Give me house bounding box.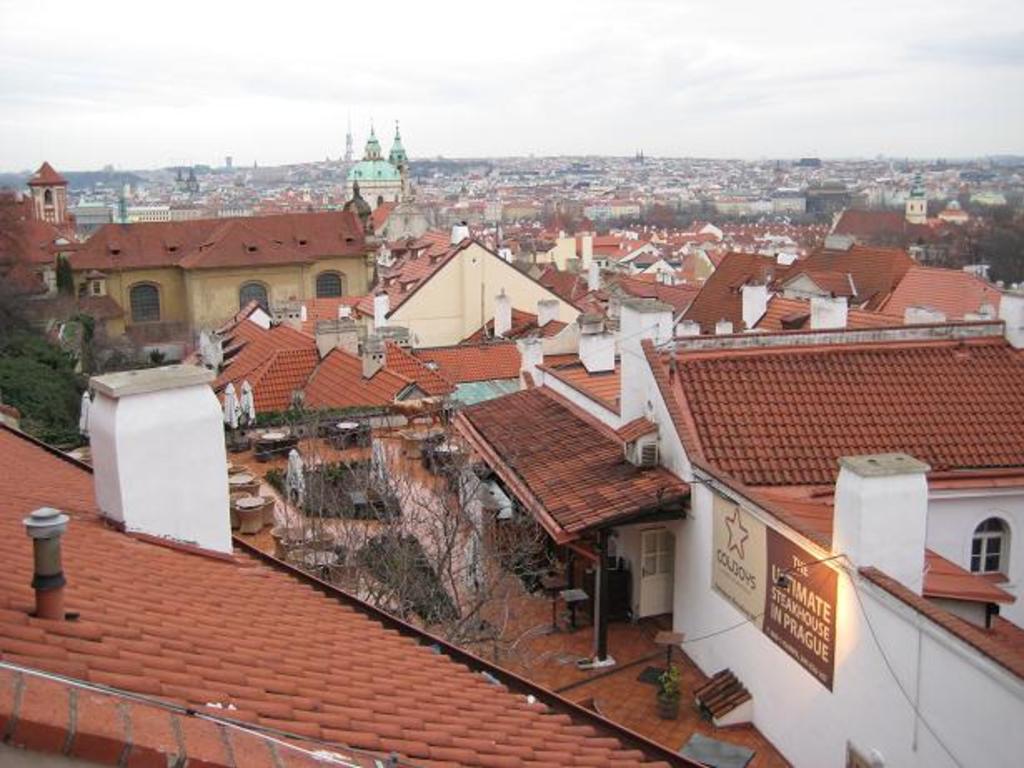
detection(581, 222, 651, 255).
